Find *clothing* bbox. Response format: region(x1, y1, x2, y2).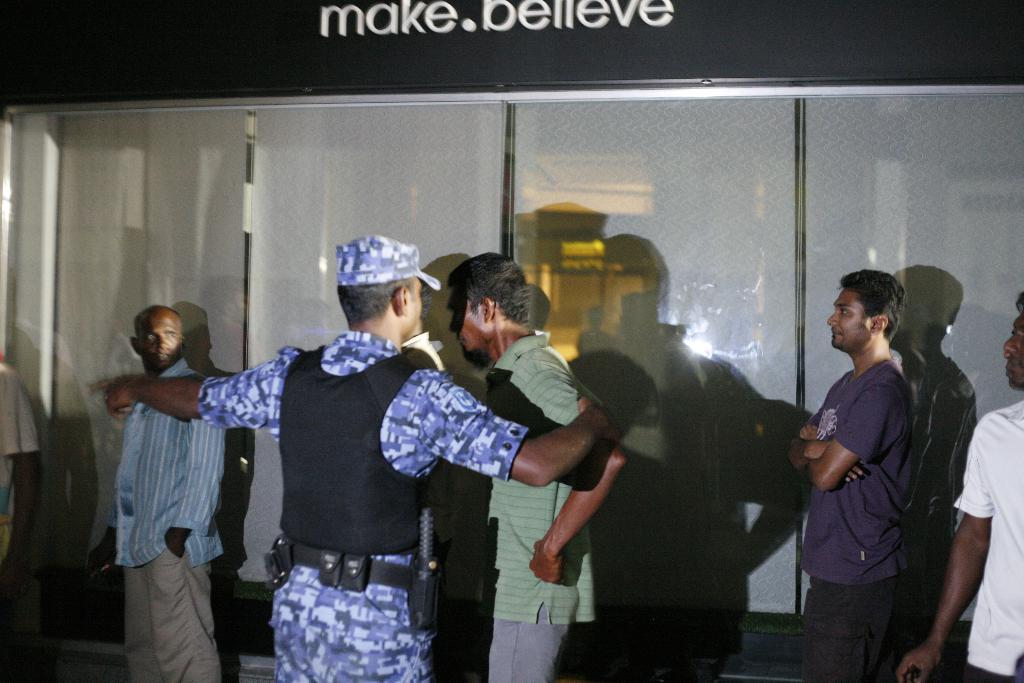
region(810, 350, 915, 682).
